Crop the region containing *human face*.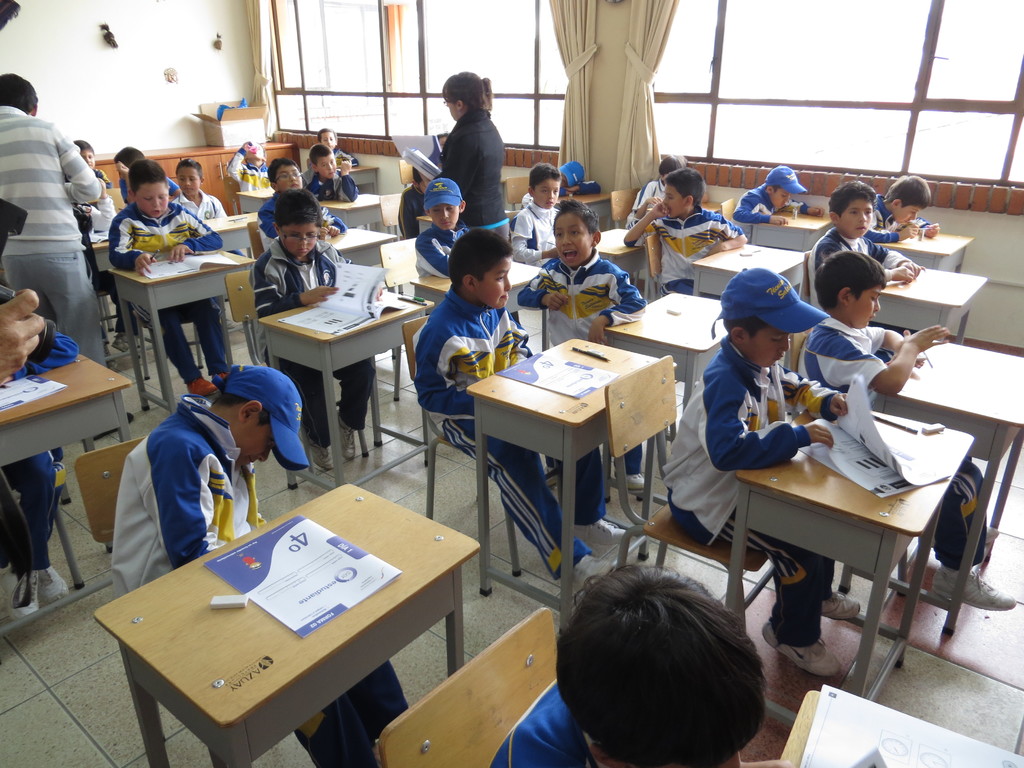
Crop region: l=898, t=205, r=925, b=225.
